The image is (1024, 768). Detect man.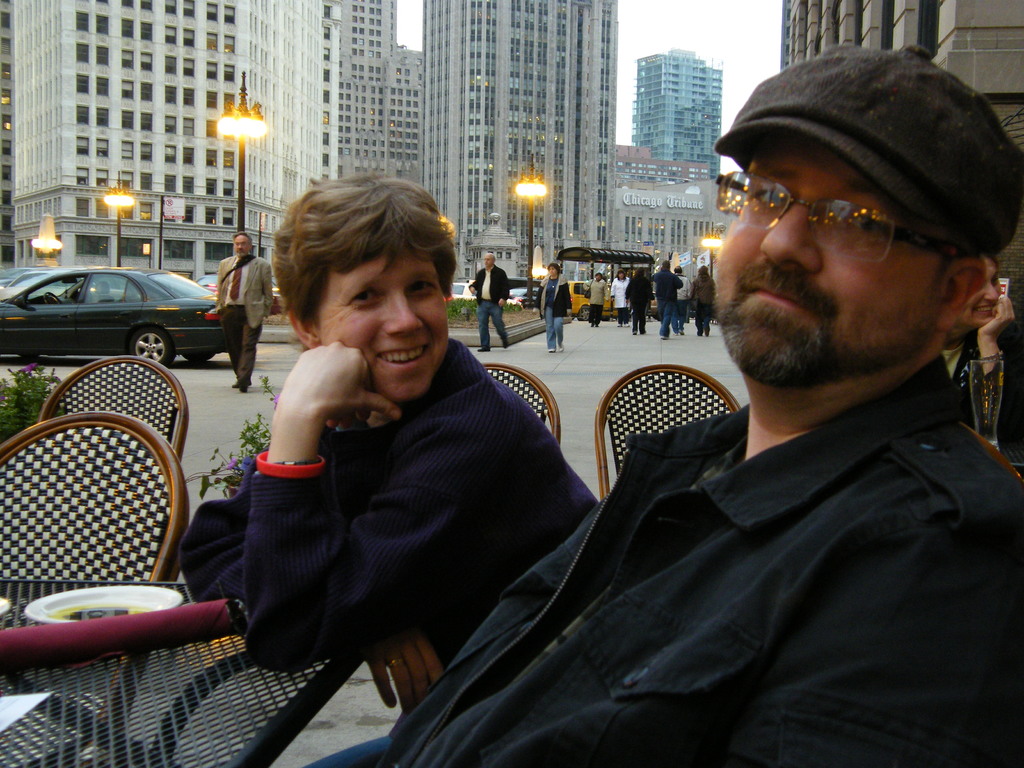
Detection: [209, 235, 277, 403].
